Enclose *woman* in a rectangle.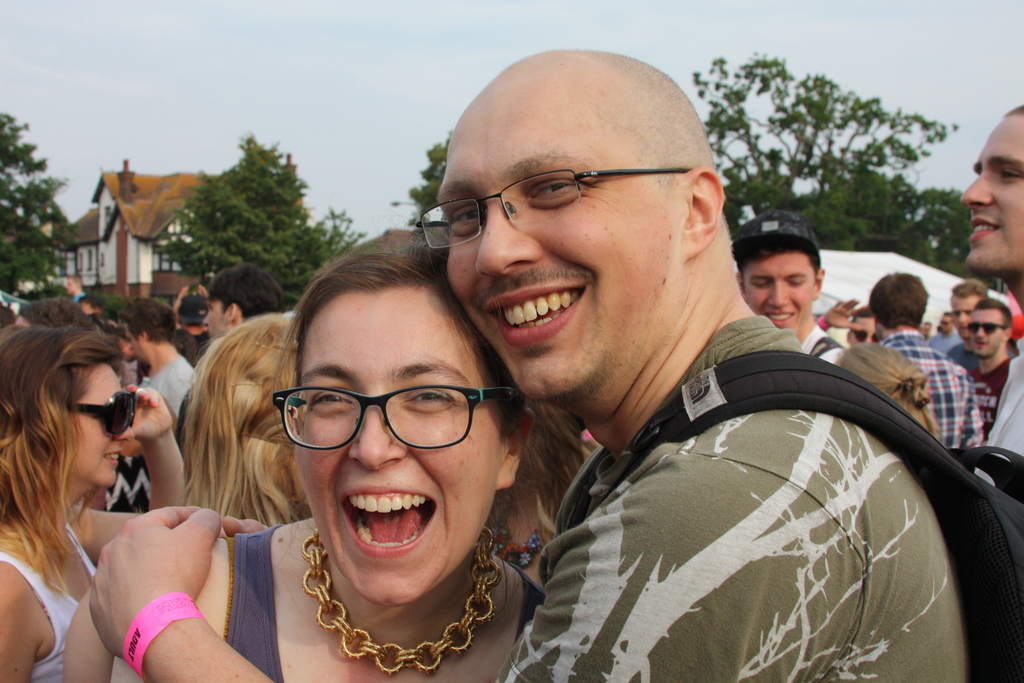
box(183, 310, 307, 542).
